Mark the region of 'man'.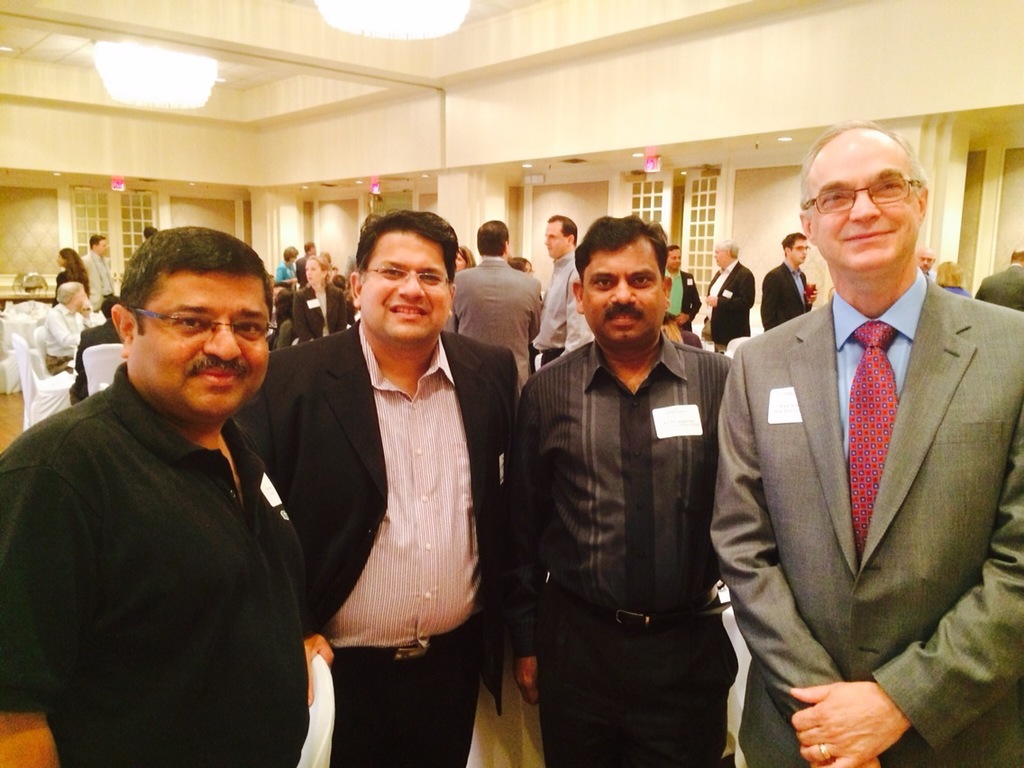
Region: [917,246,938,288].
